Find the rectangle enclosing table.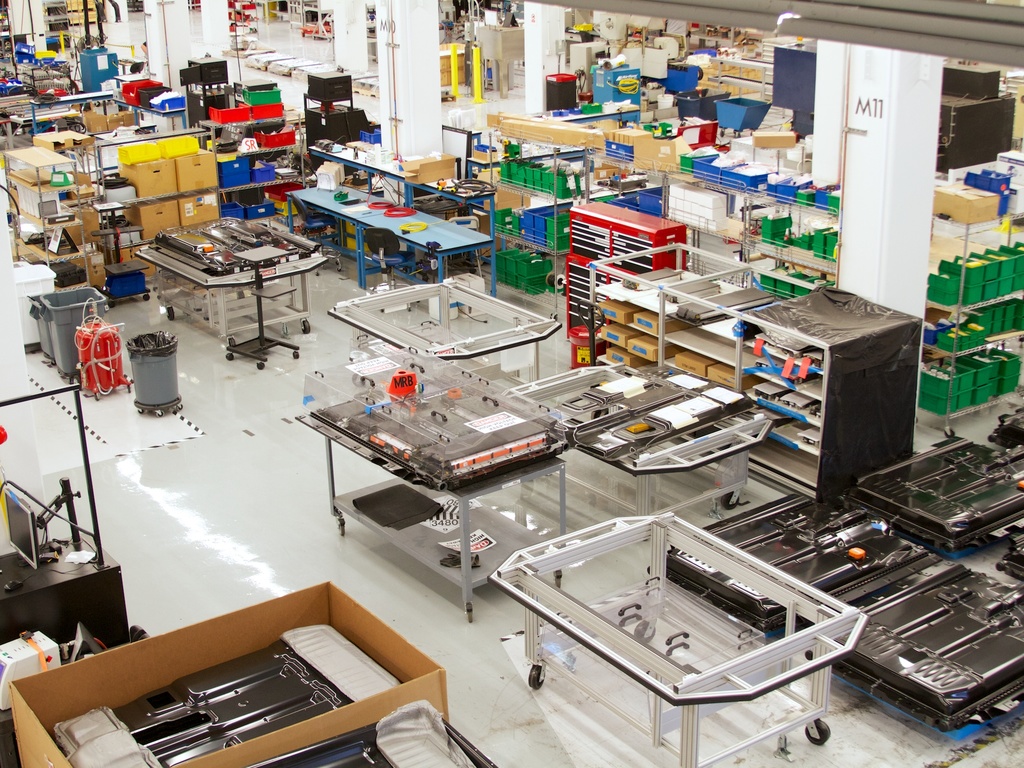
285:179:492:306.
